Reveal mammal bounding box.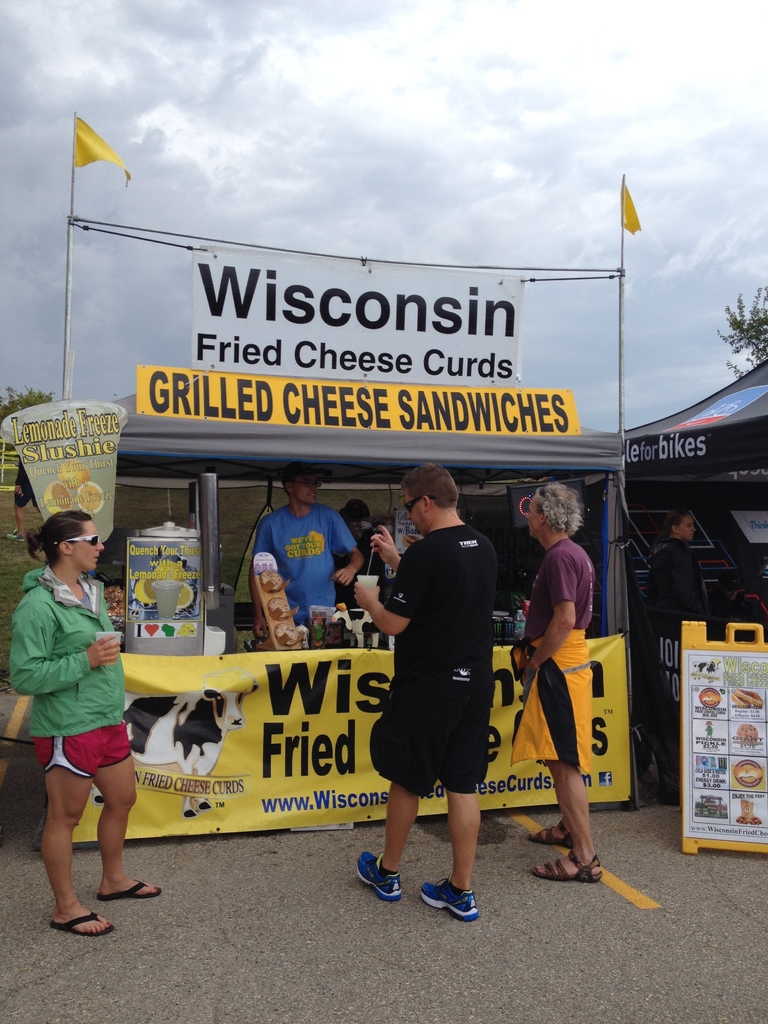
Revealed: [509, 479, 597, 881].
